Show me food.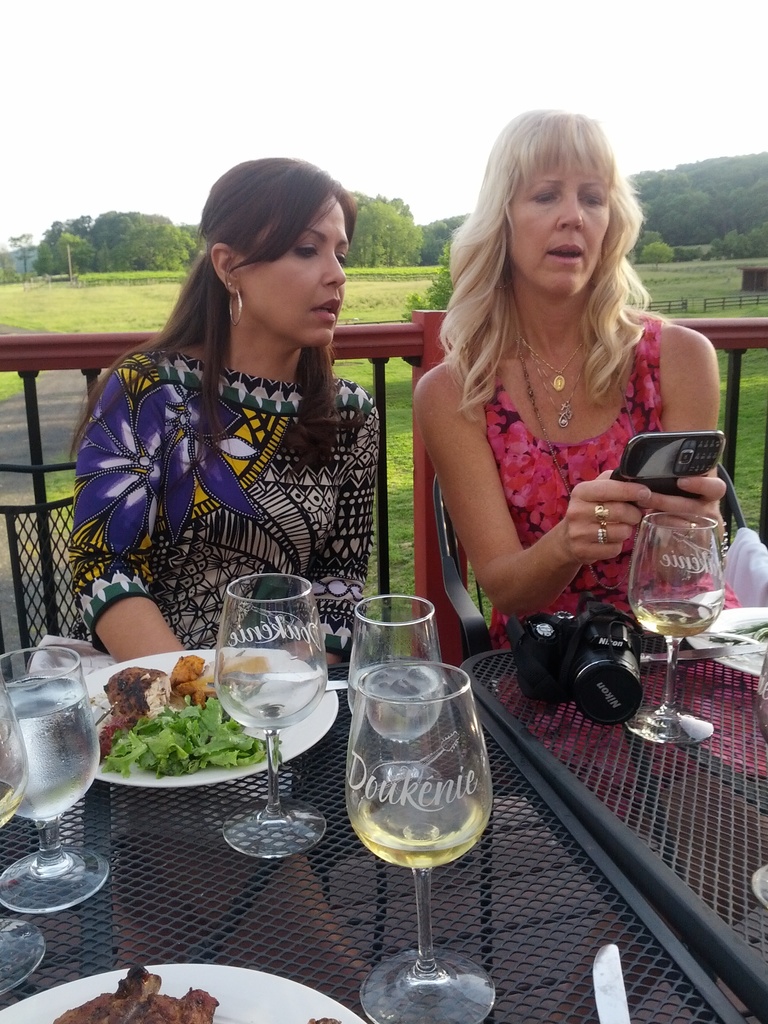
food is here: BBox(56, 959, 217, 1023).
